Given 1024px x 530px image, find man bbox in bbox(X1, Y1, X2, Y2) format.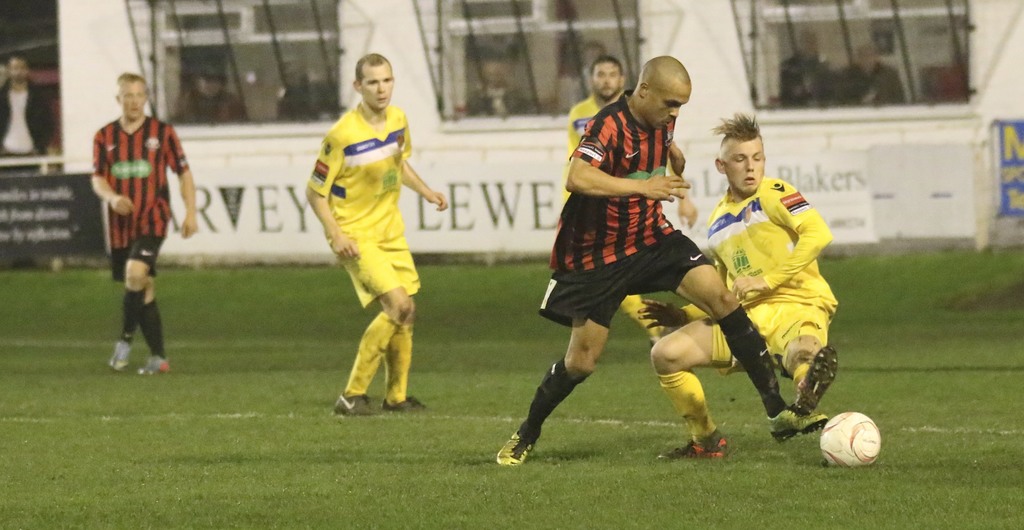
bbox(559, 55, 677, 362).
